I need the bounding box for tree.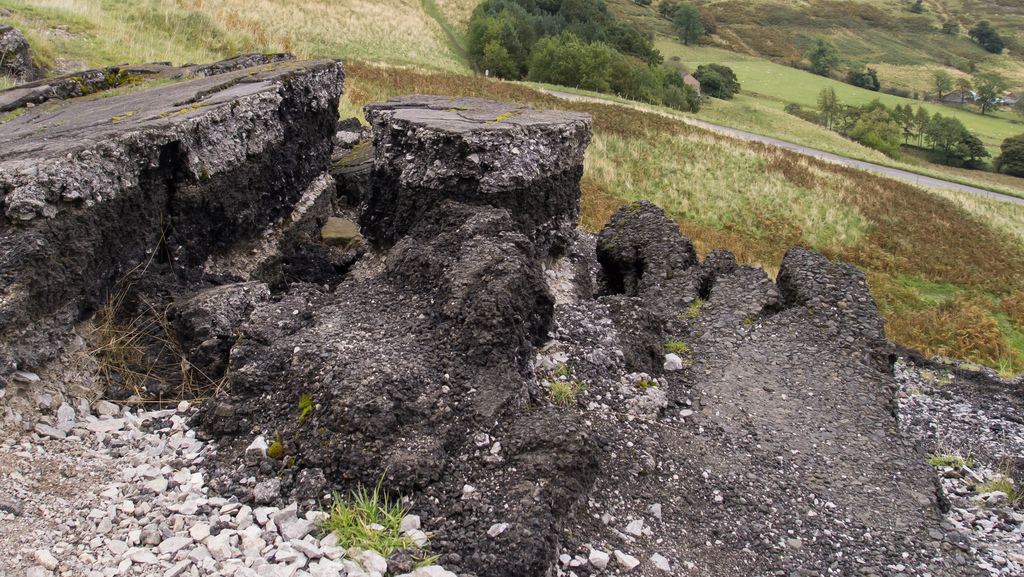
Here it is: select_region(669, 1, 707, 49).
